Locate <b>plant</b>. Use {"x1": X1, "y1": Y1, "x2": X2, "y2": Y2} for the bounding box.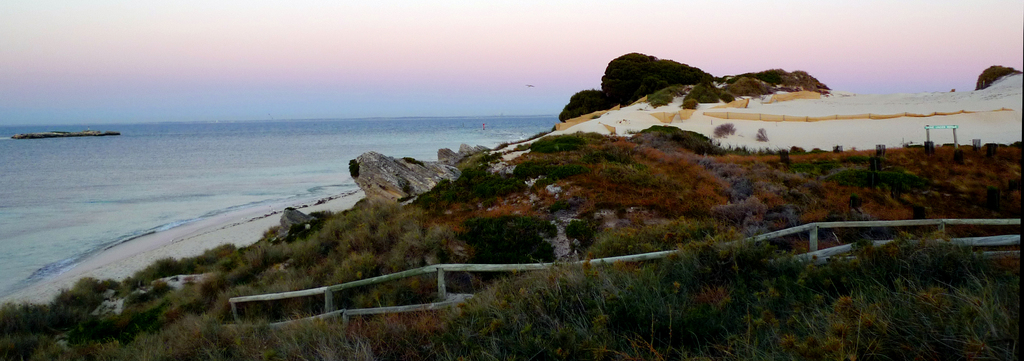
{"x1": 643, "y1": 82, "x2": 686, "y2": 108}.
